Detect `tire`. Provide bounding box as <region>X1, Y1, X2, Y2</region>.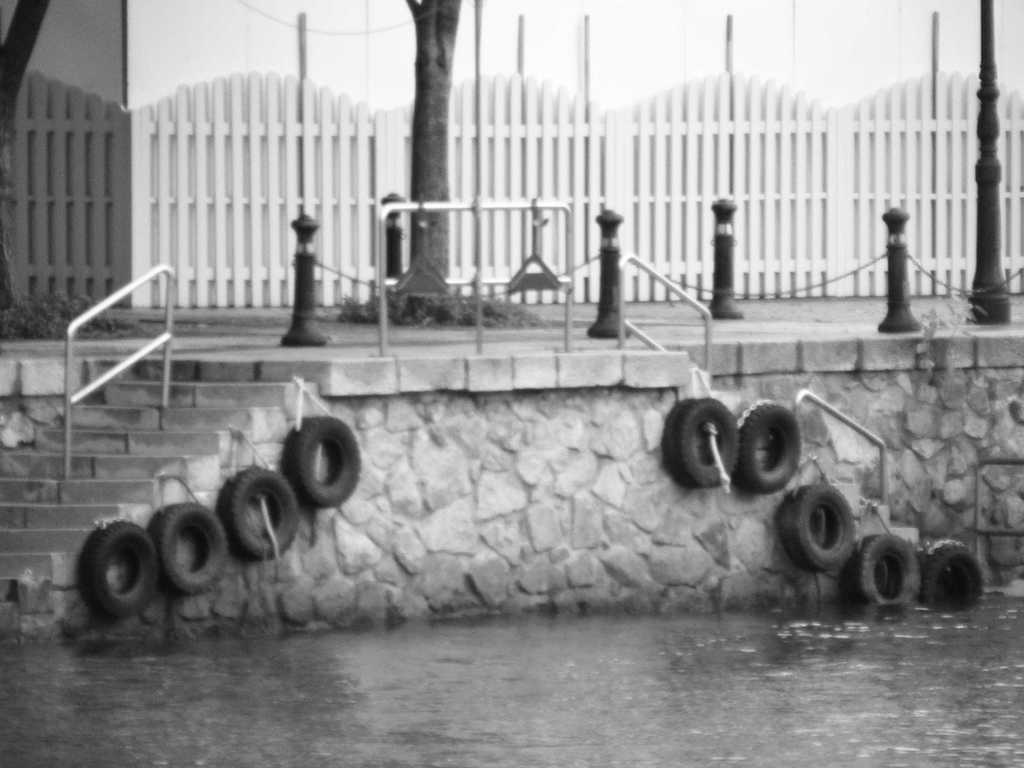
<region>223, 470, 300, 561</region>.
